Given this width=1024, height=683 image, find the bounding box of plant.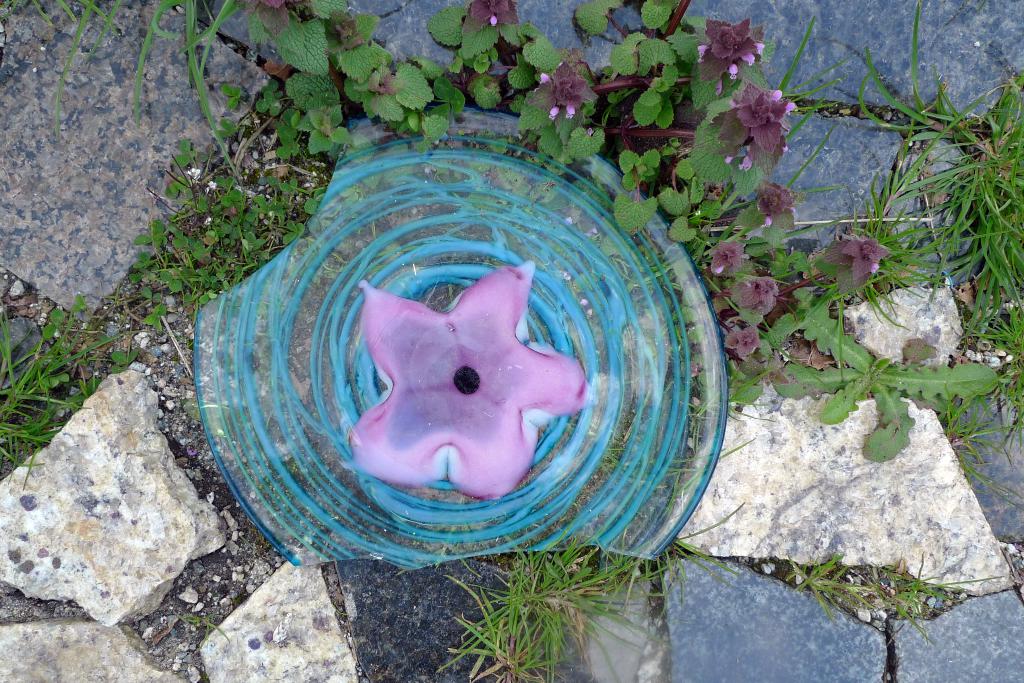
region(437, 546, 660, 682).
